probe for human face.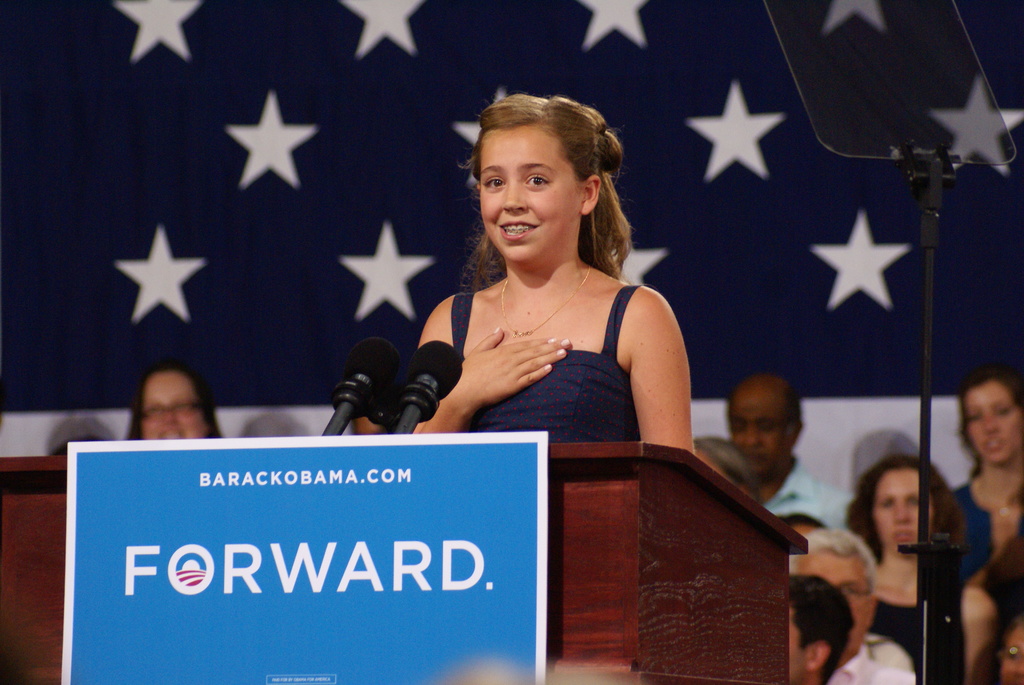
Probe result: {"left": 1000, "top": 624, "right": 1023, "bottom": 684}.
